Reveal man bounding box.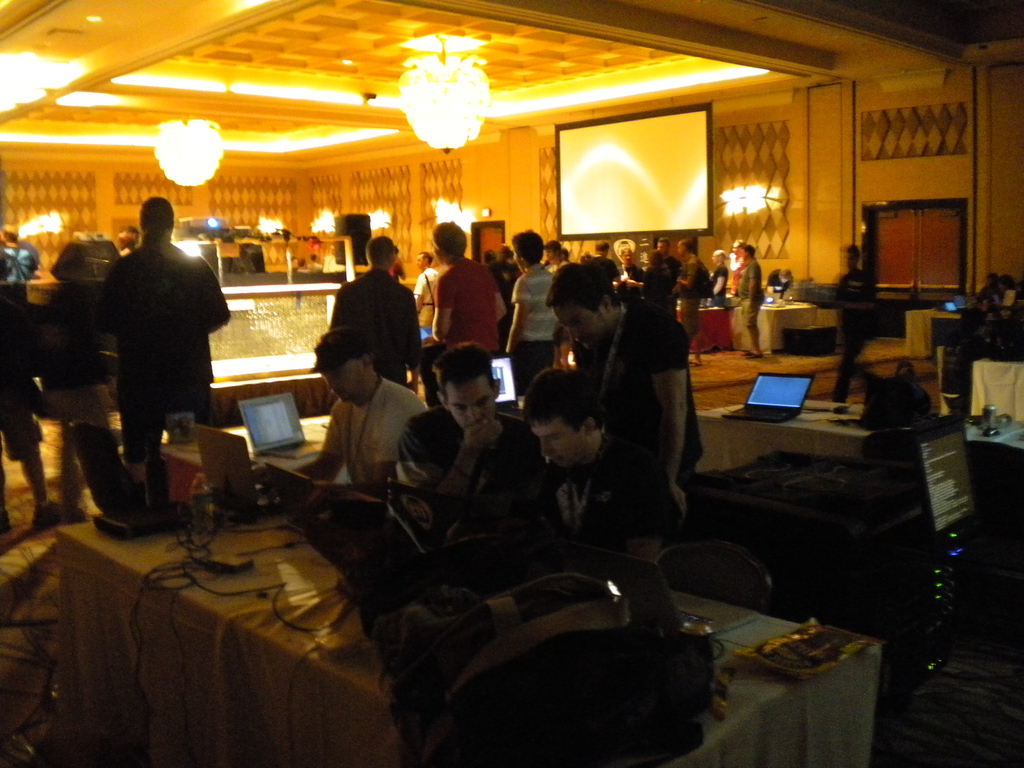
Revealed: 93, 195, 233, 484.
